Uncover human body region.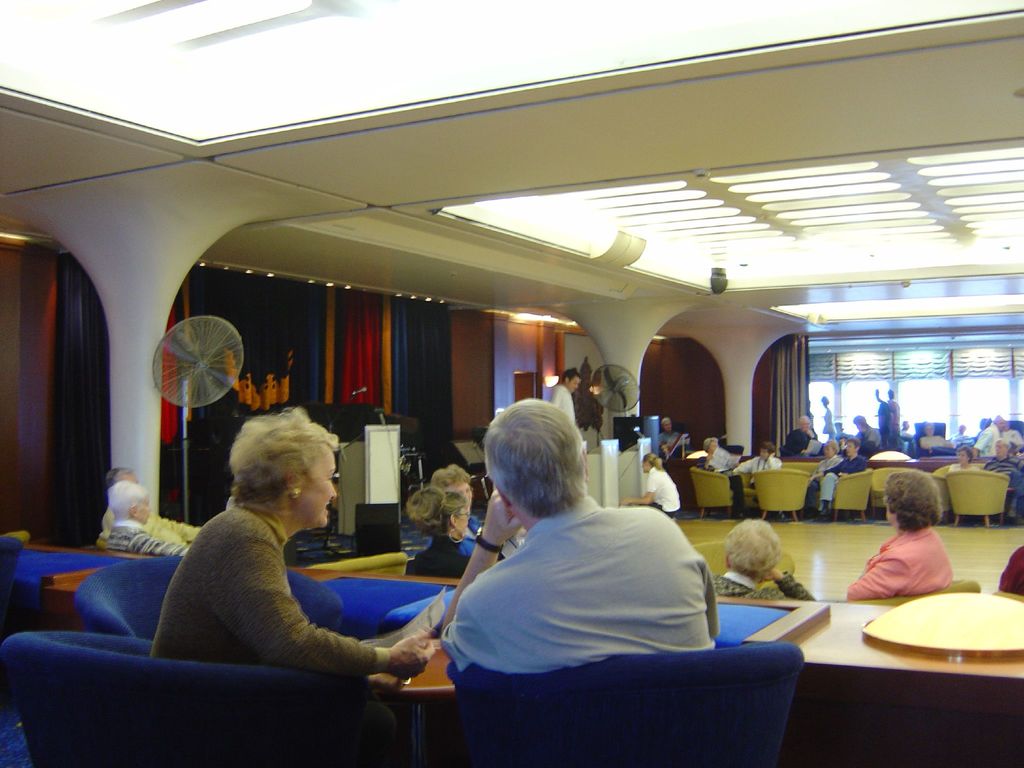
Uncovered: {"left": 705, "top": 567, "right": 816, "bottom": 598}.
